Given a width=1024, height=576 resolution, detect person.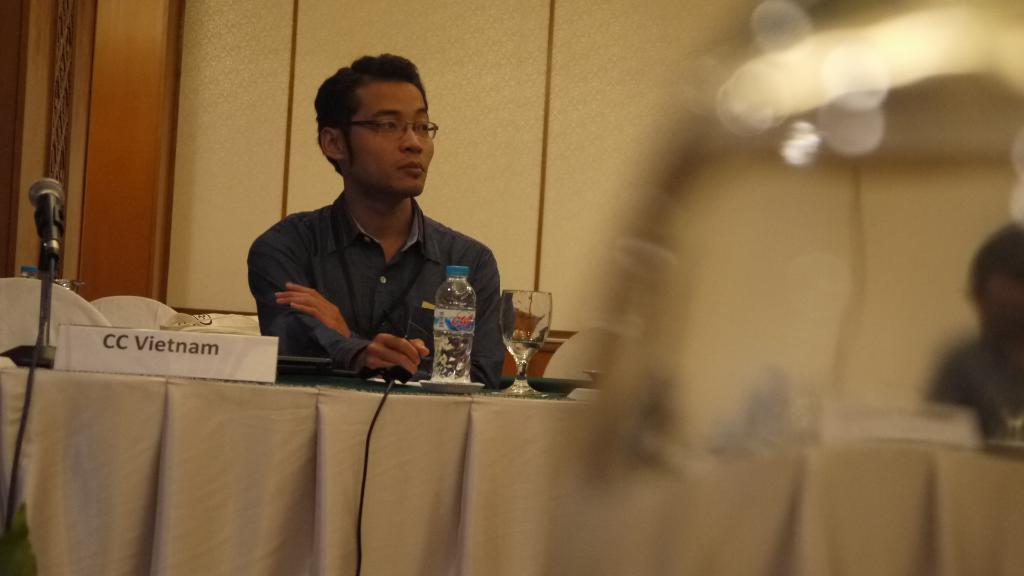
x1=229, y1=38, x2=503, y2=378.
